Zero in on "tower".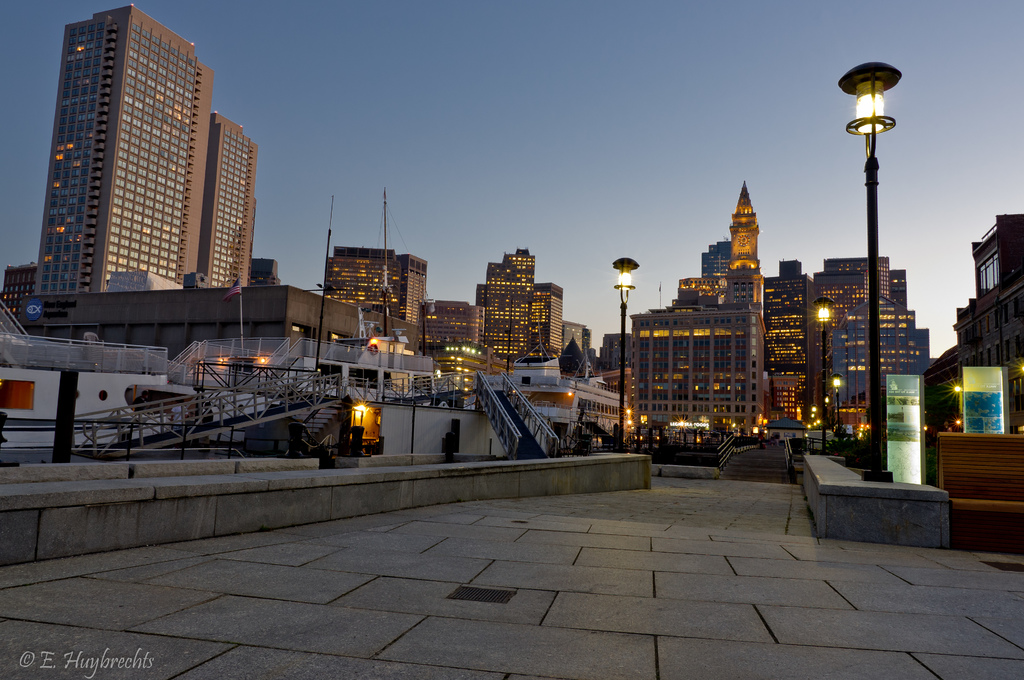
Zeroed in: {"x1": 725, "y1": 179, "x2": 762, "y2": 307}.
